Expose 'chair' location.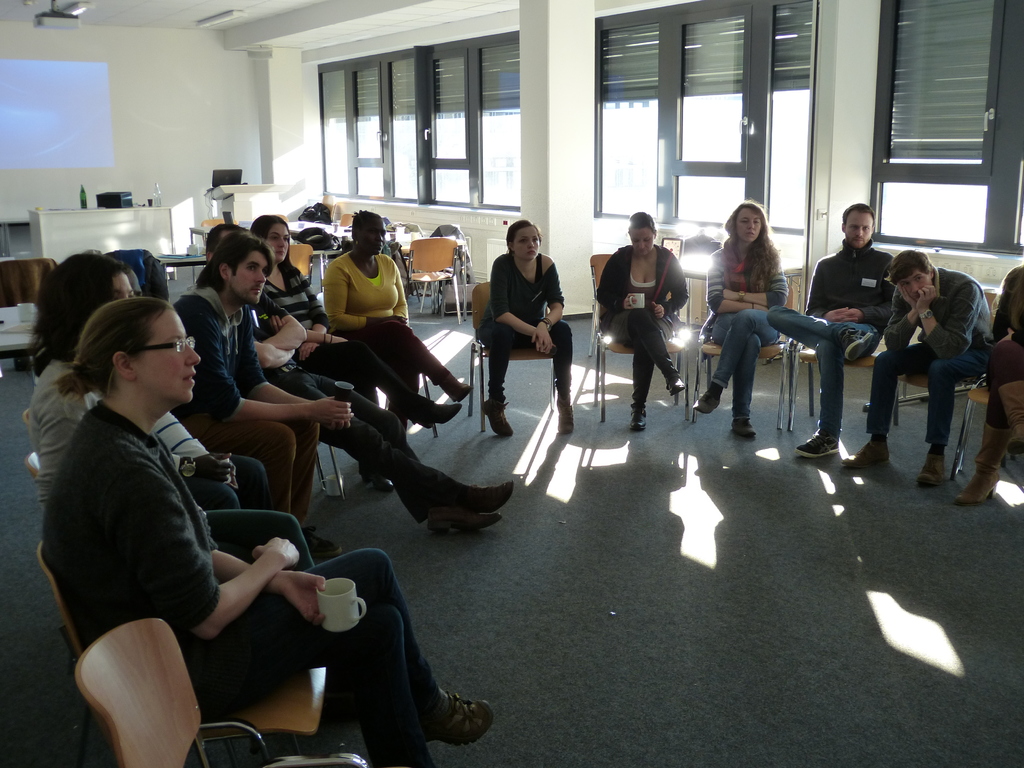
Exposed at detection(70, 612, 379, 767).
